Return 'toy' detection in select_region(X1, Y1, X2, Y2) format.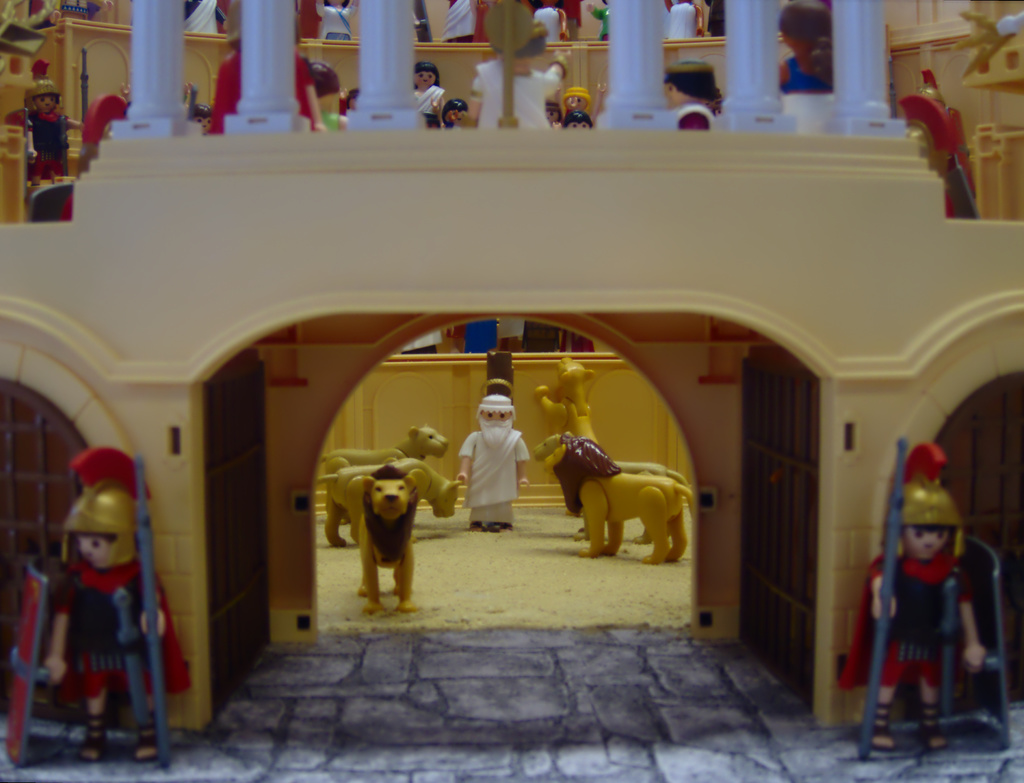
select_region(64, 88, 123, 177).
